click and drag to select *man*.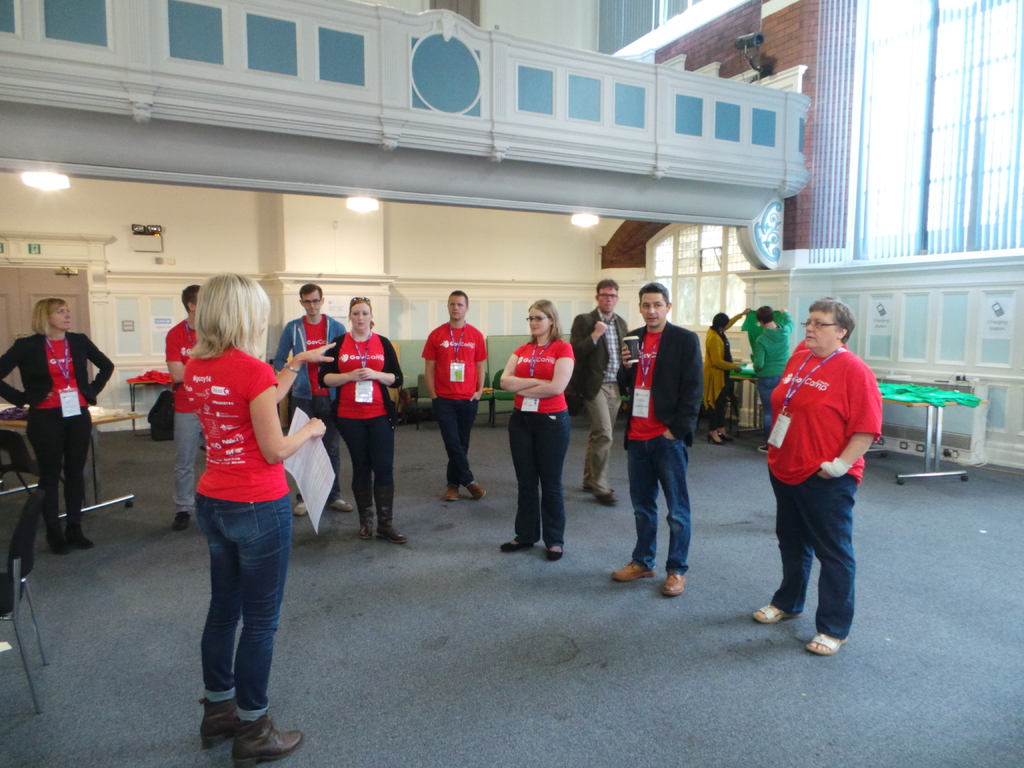
Selection: pyautogui.locateOnScreen(271, 282, 354, 516).
